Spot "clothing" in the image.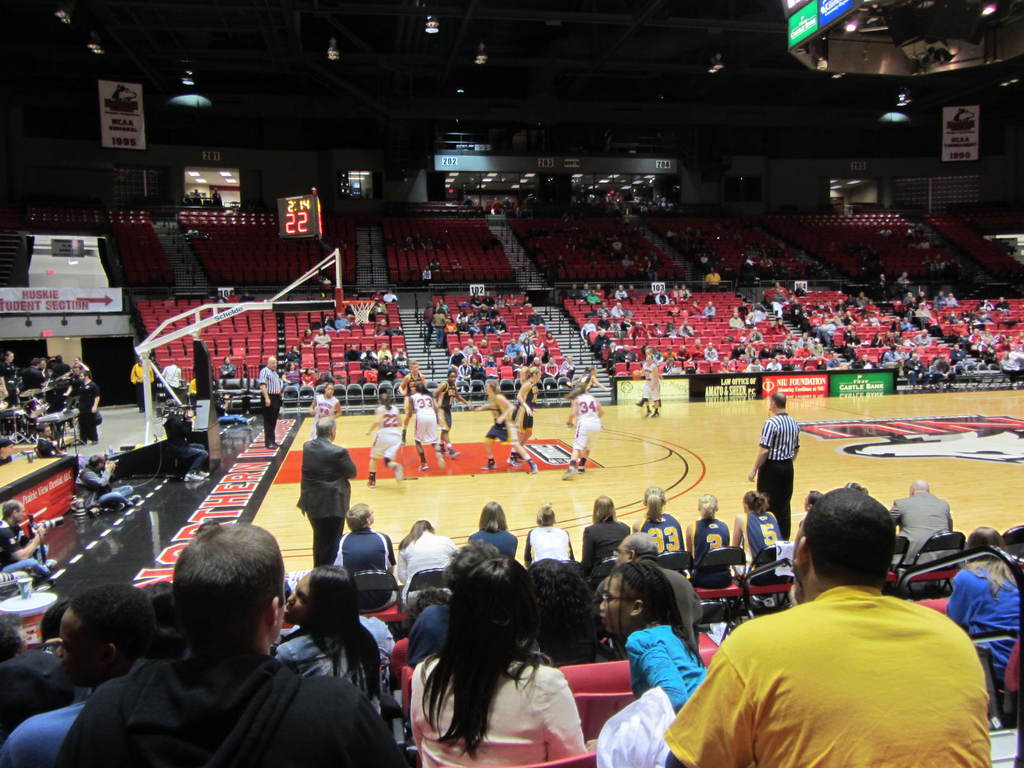
"clothing" found at (404, 387, 438, 425).
